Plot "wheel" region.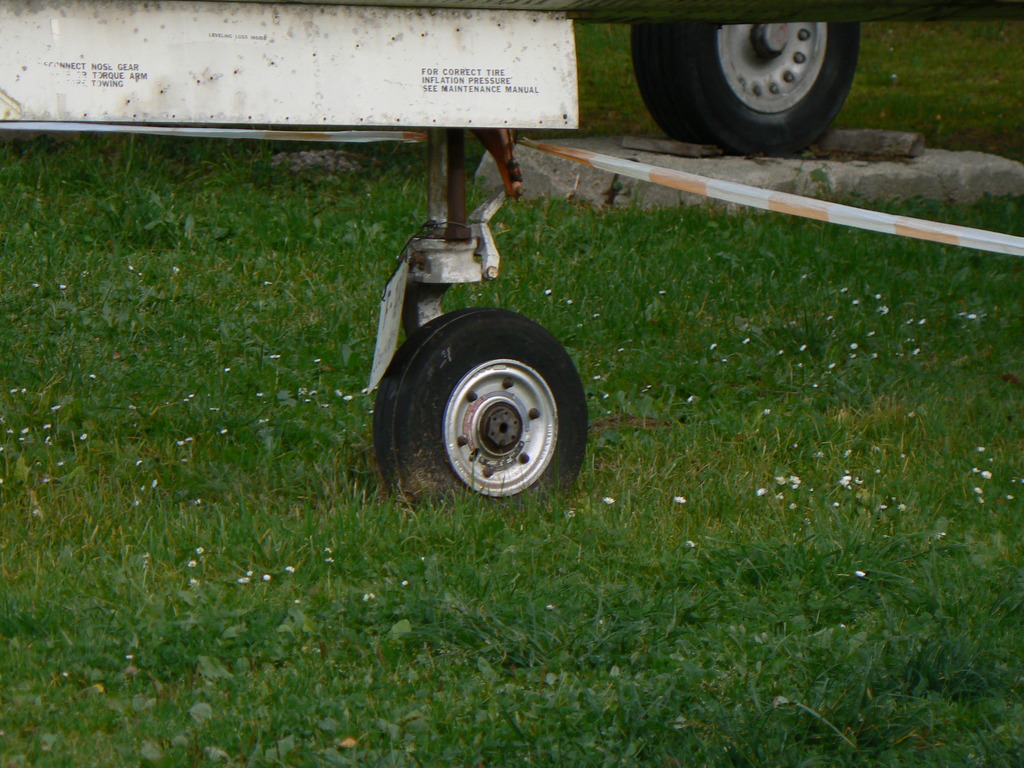
Plotted at region(392, 300, 582, 506).
